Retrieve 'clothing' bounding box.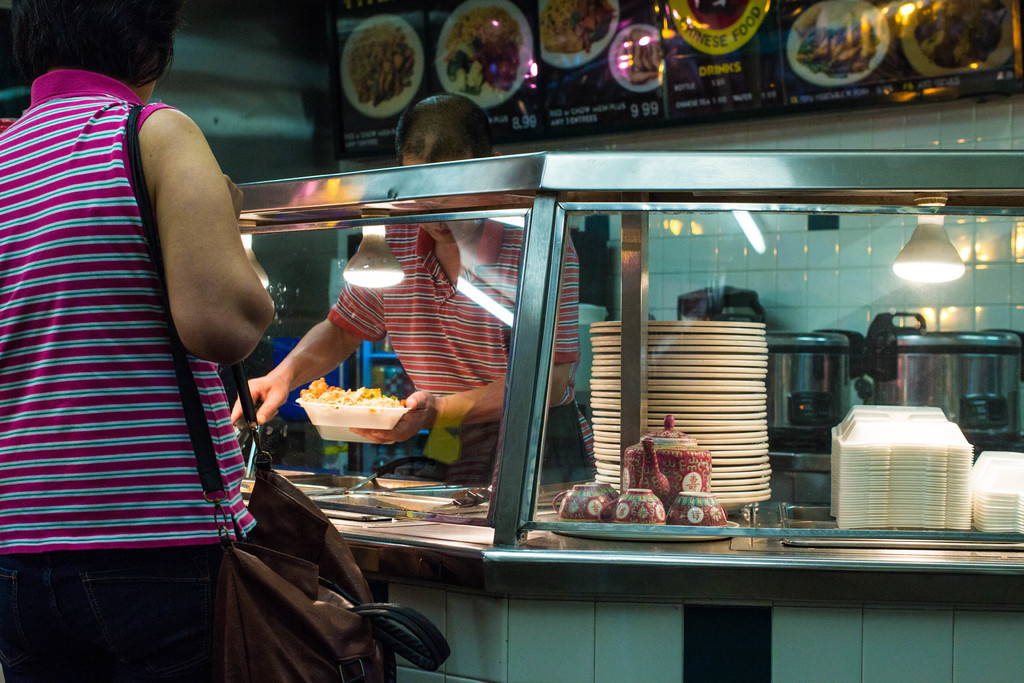
Bounding box: Rect(326, 218, 593, 488).
